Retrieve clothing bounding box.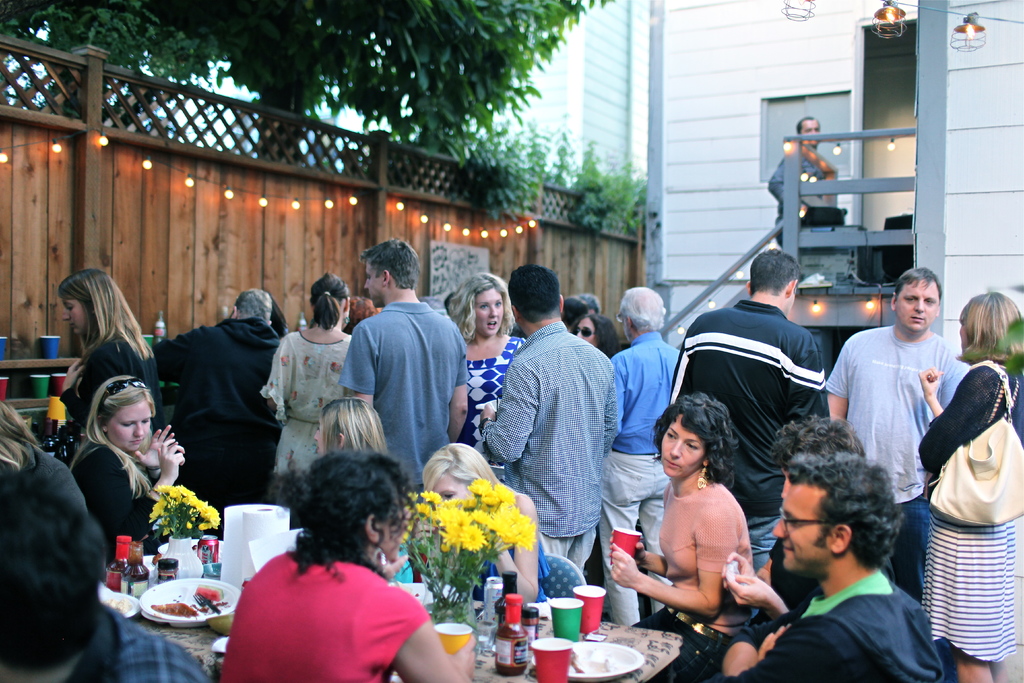
Bounding box: [x1=726, y1=570, x2=938, y2=682].
